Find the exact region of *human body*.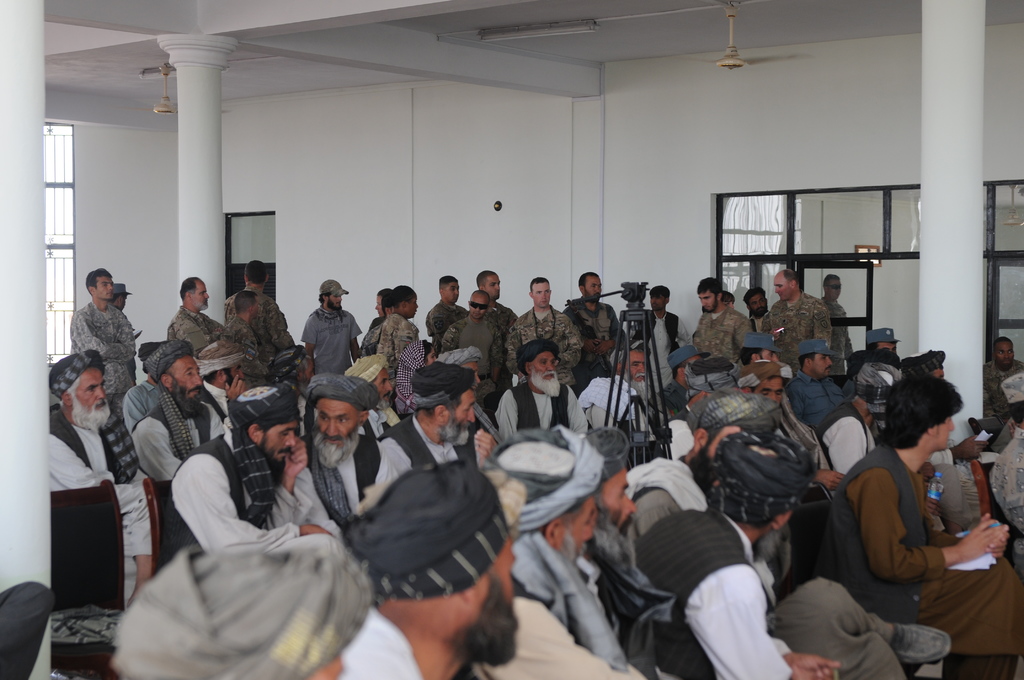
Exact region: [left=428, top=275, right=471, bottom=348].
